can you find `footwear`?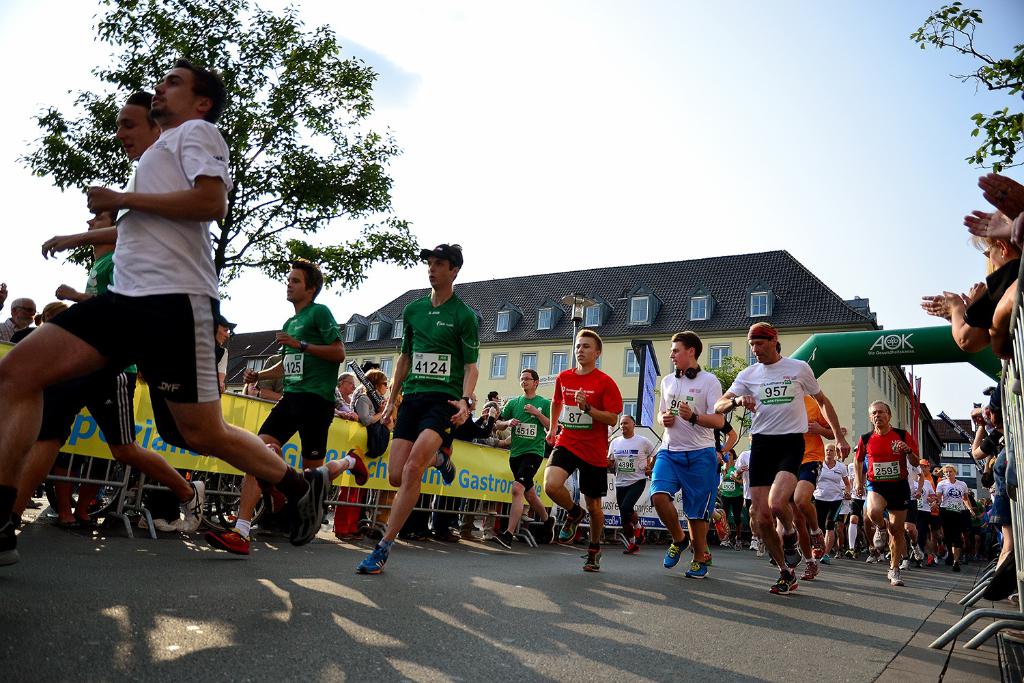
Yes, bounding box: left=623, top=538, right=642, bottom=554.
